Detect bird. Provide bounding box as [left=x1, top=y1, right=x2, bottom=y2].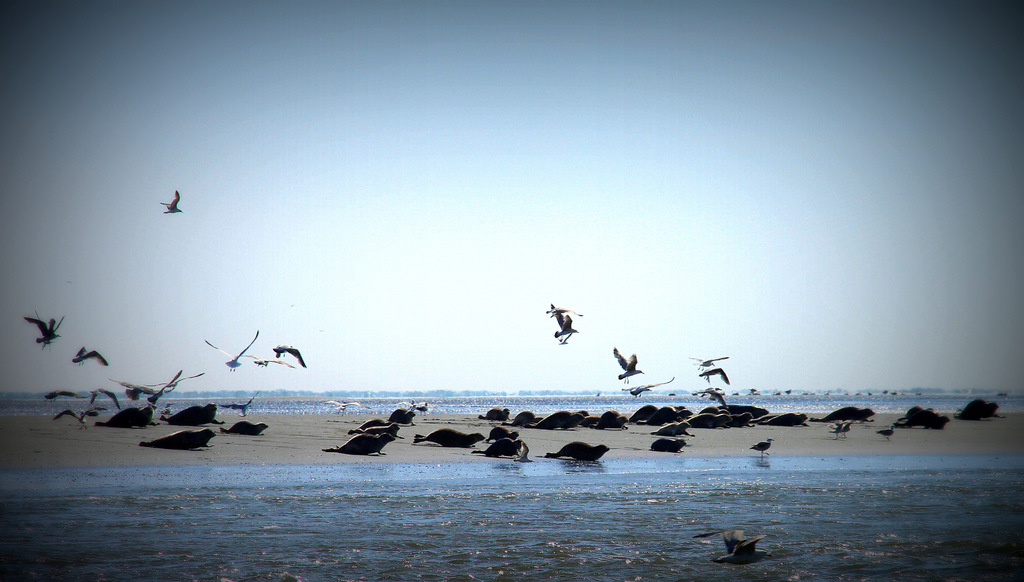
[left=15, top=306, right=74, bottom=346].
